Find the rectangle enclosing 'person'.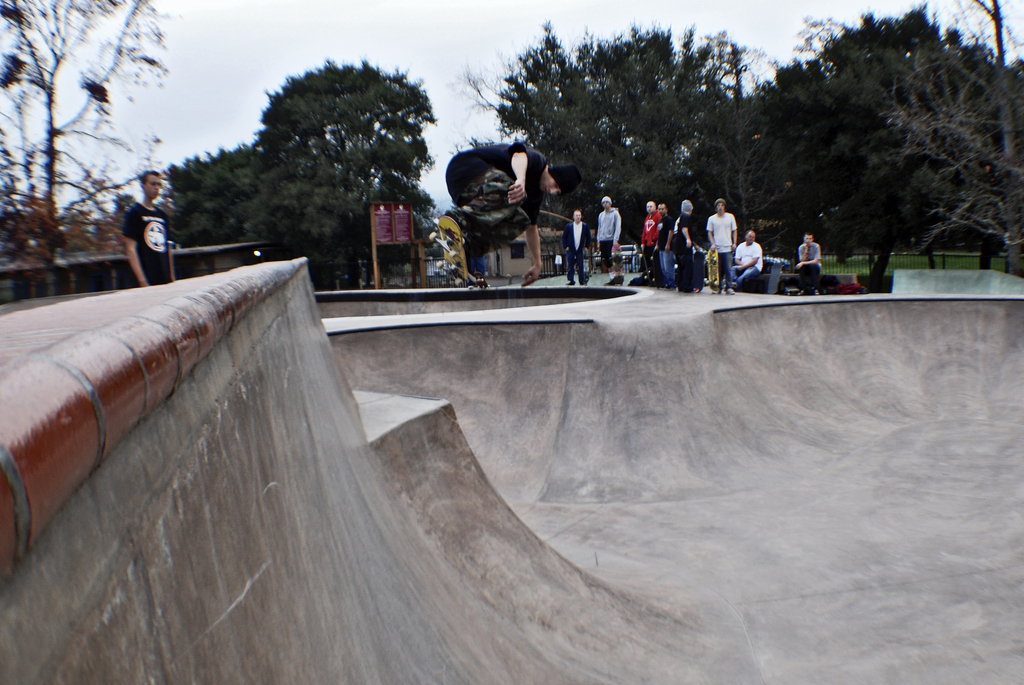
<box>119,171,183,286</box>.
